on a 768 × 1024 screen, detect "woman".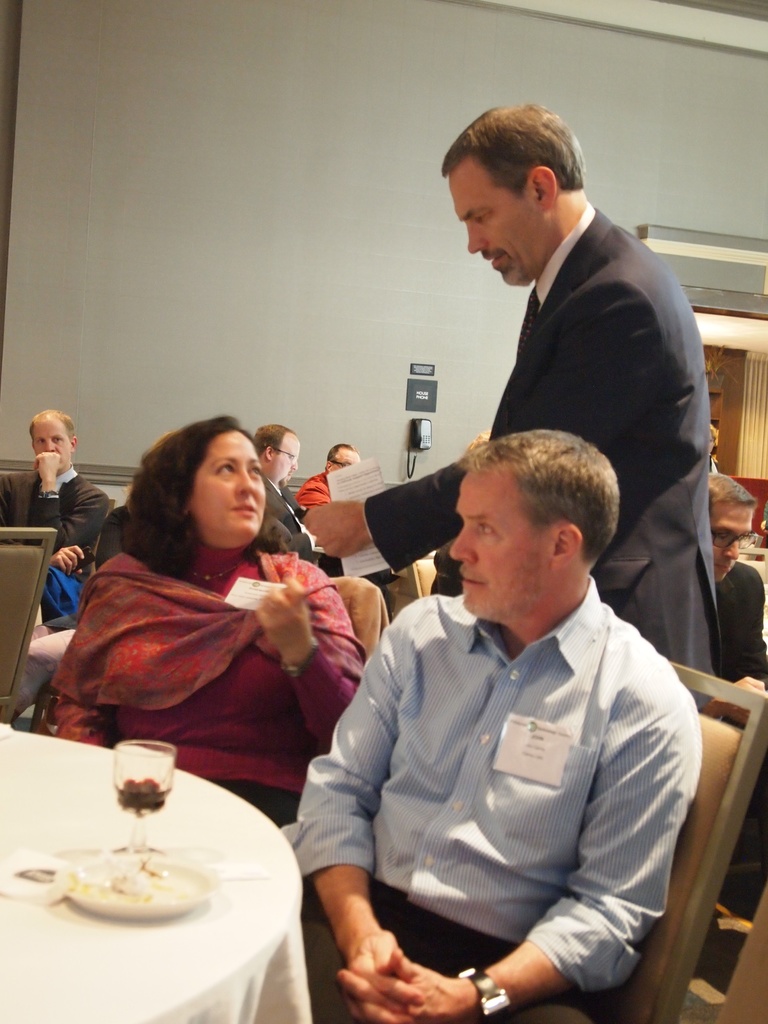
(51,401,357,808).
